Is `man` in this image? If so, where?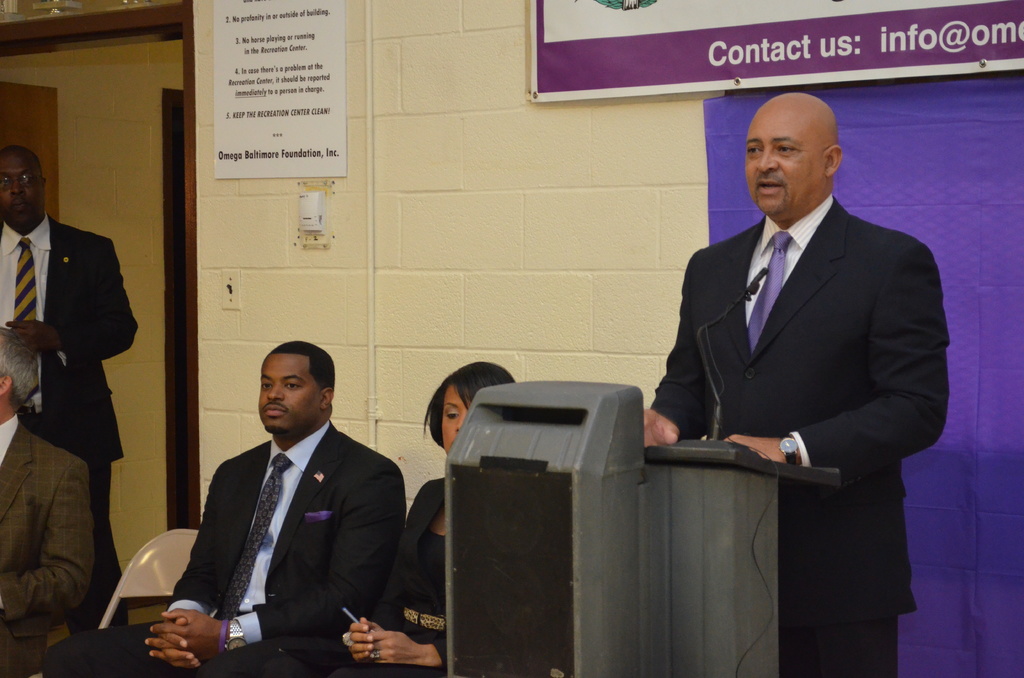
Yes, at [x1=152, y1=327, x2=411, y2=674].
